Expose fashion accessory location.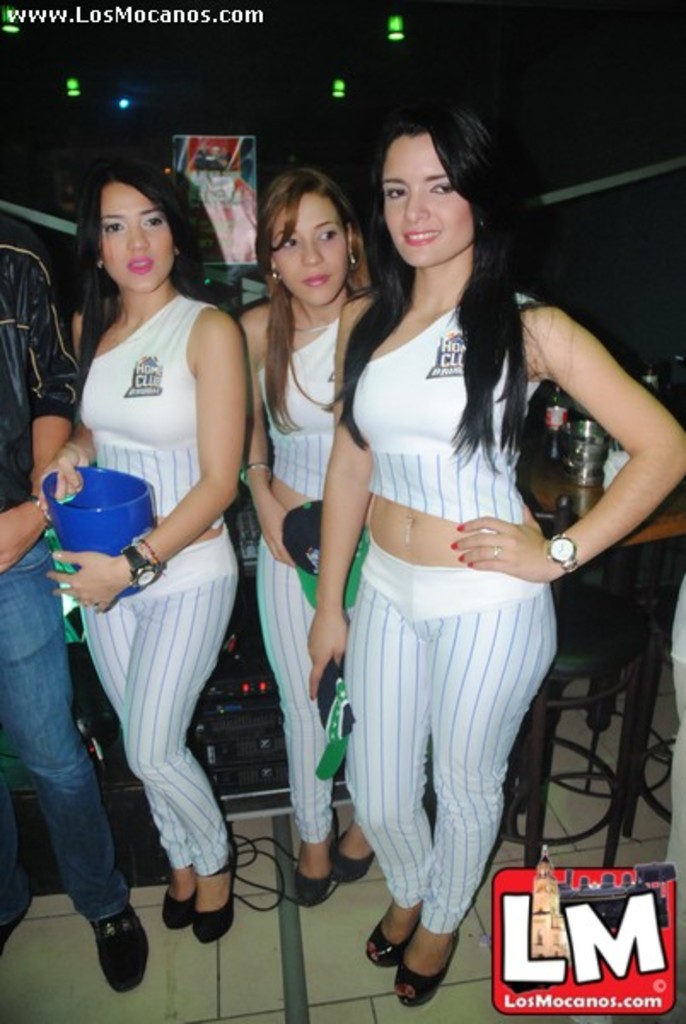
Exposed at left=348, top=244, right=358, bottom=263.
